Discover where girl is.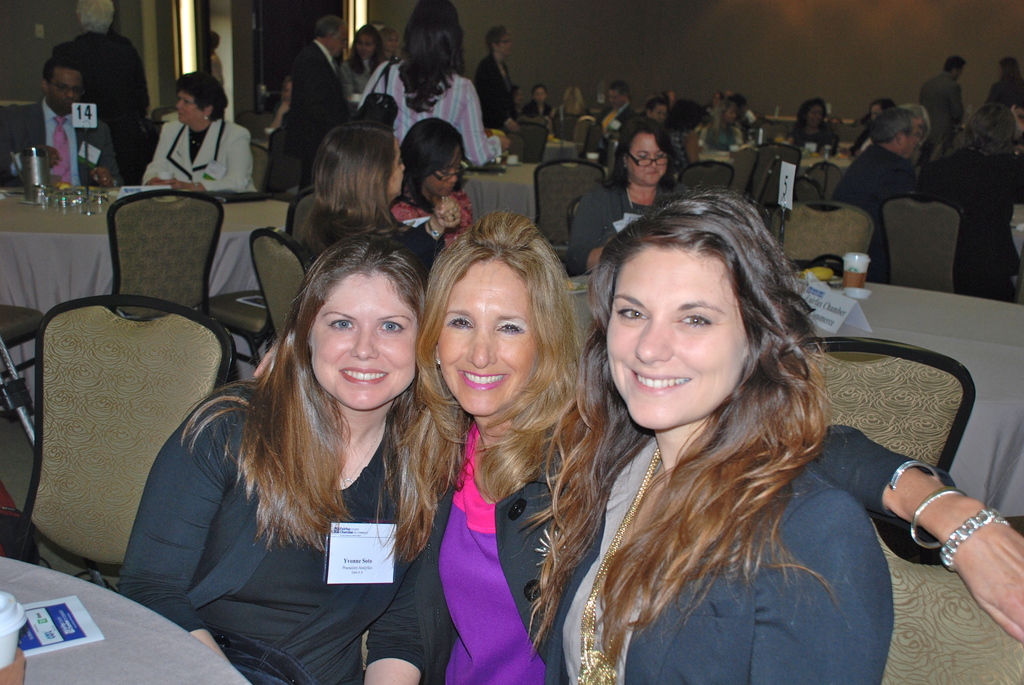
Discovered at crop(393, 117, 472, 243).
